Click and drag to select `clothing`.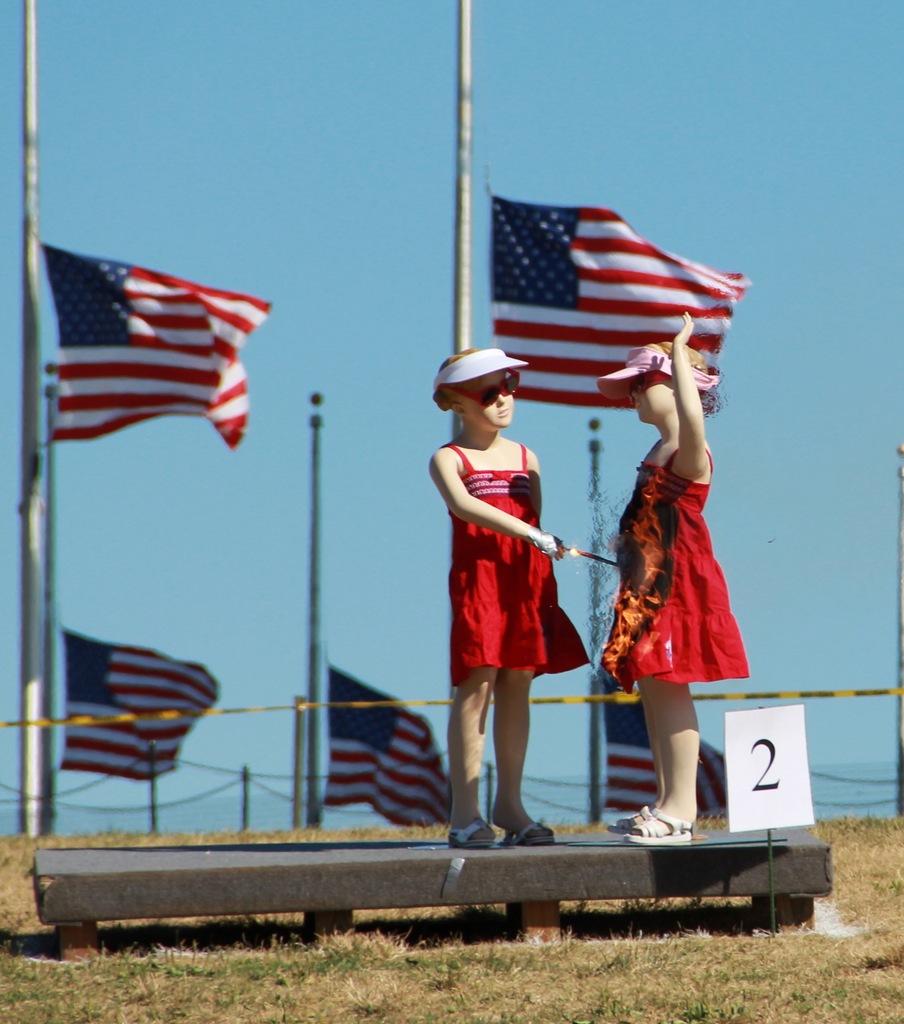
Selection: bbox=[597, 442, 755, 693].
